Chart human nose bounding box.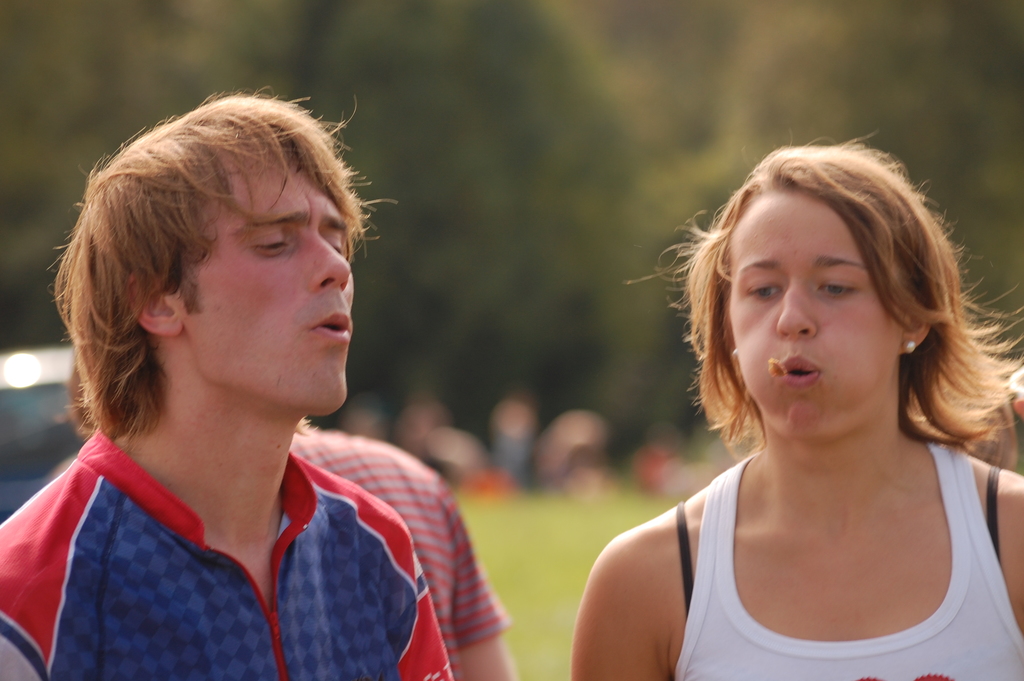
Charted: {"x1": 311, "y1": 229, "x2": 351, "y2": 295}.
